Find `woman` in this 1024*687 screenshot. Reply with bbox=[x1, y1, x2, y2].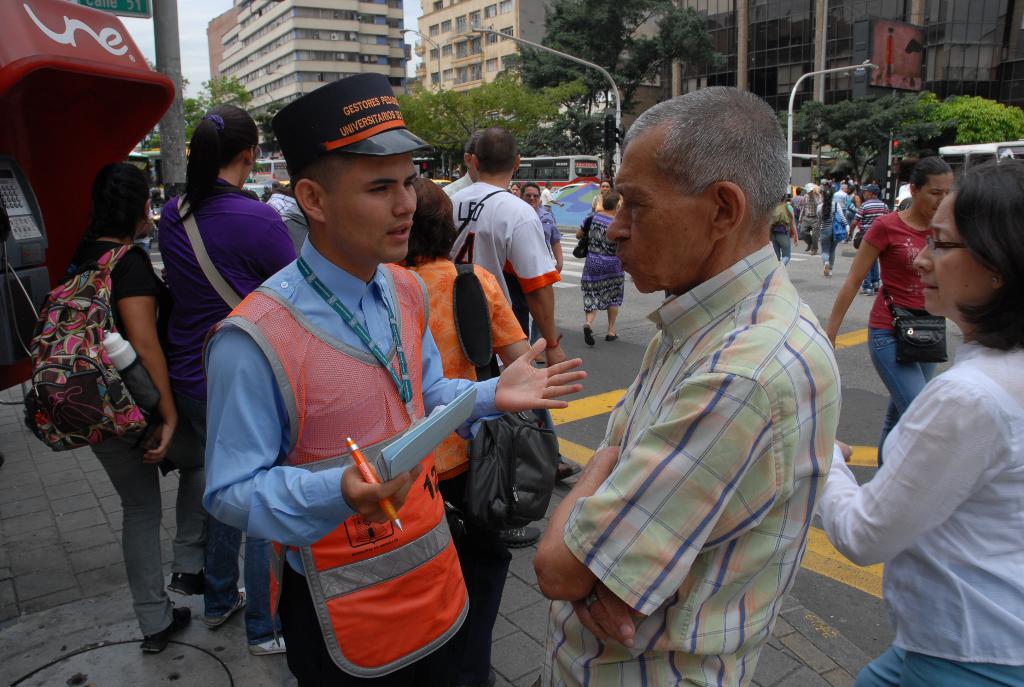
bbox=[813, 157, 1023, 686].
